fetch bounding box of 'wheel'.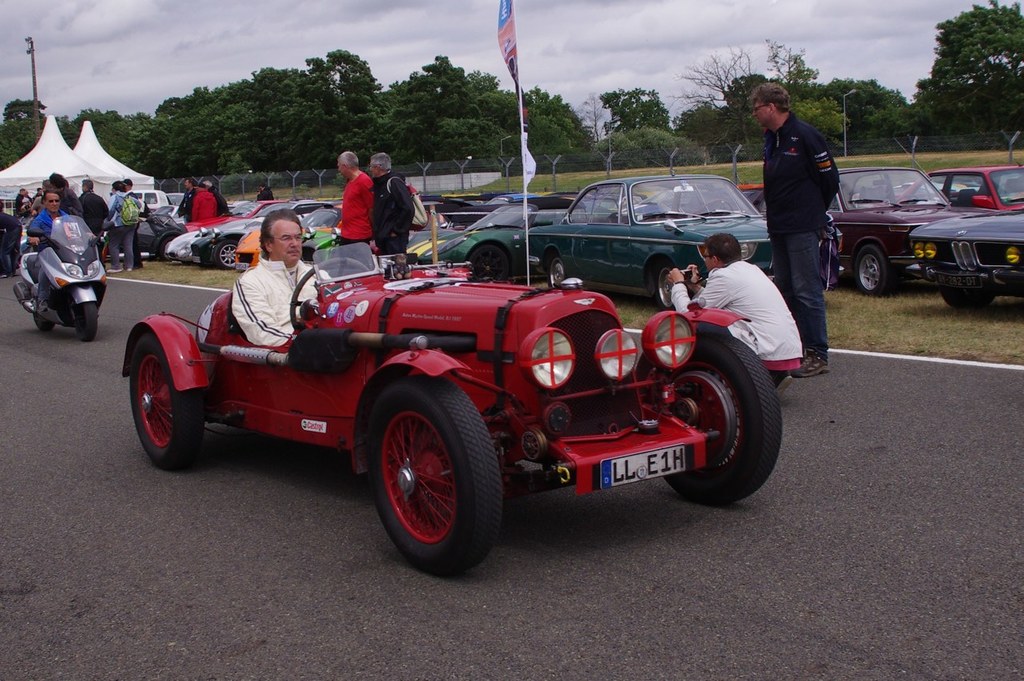
Bbox: bbox=[217, 237, 240, 266].
